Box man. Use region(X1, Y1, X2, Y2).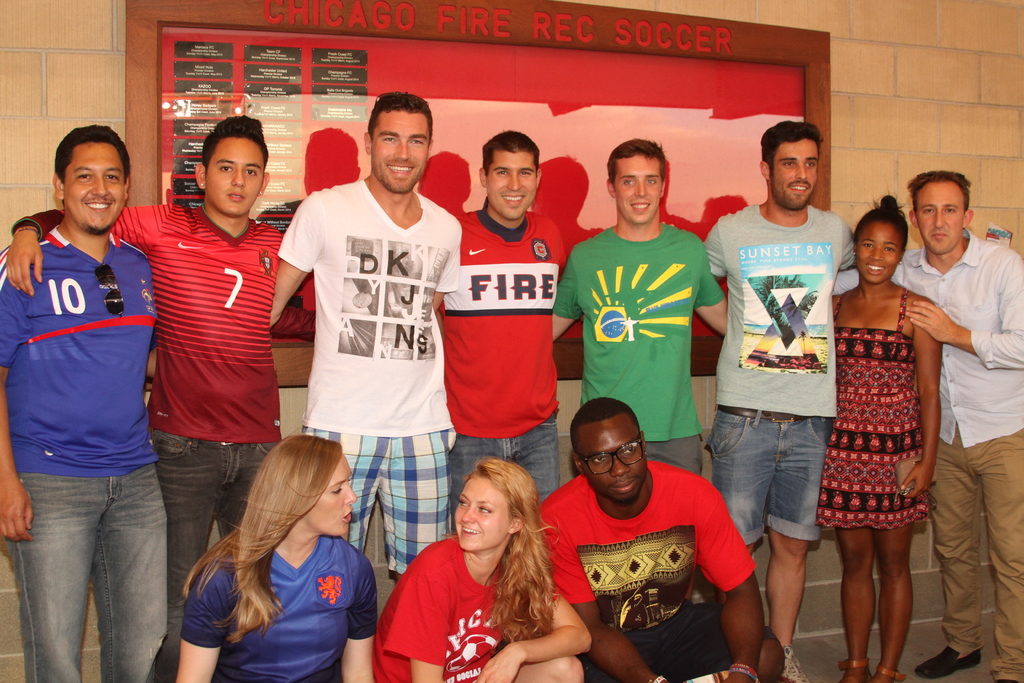
region(535, 396, 790, 682).
